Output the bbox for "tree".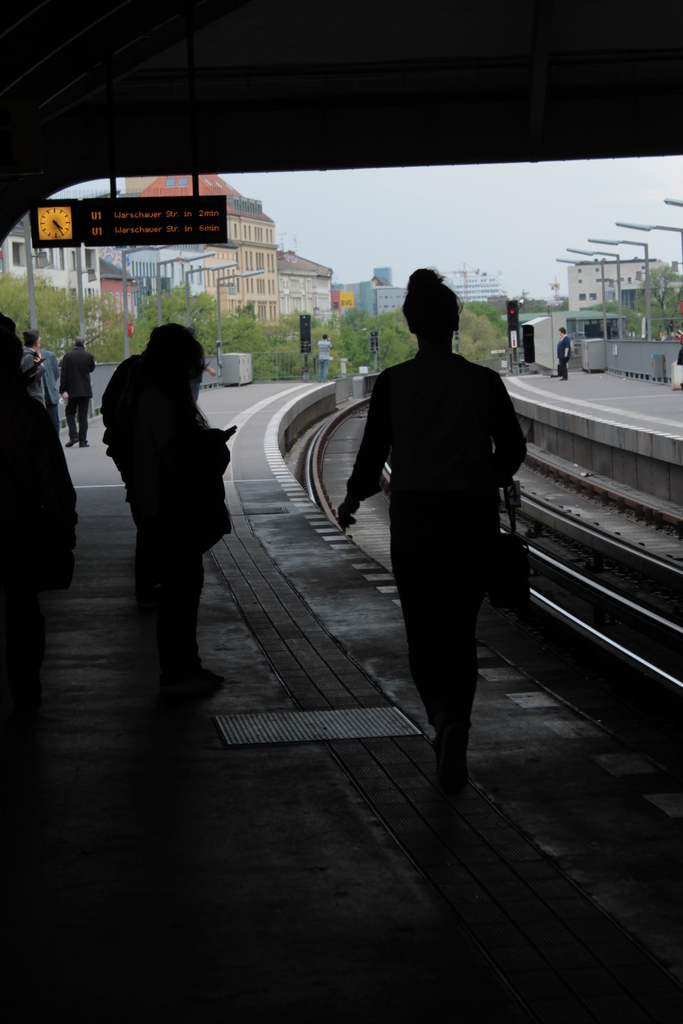
locate(462, 308, 507, 364).
